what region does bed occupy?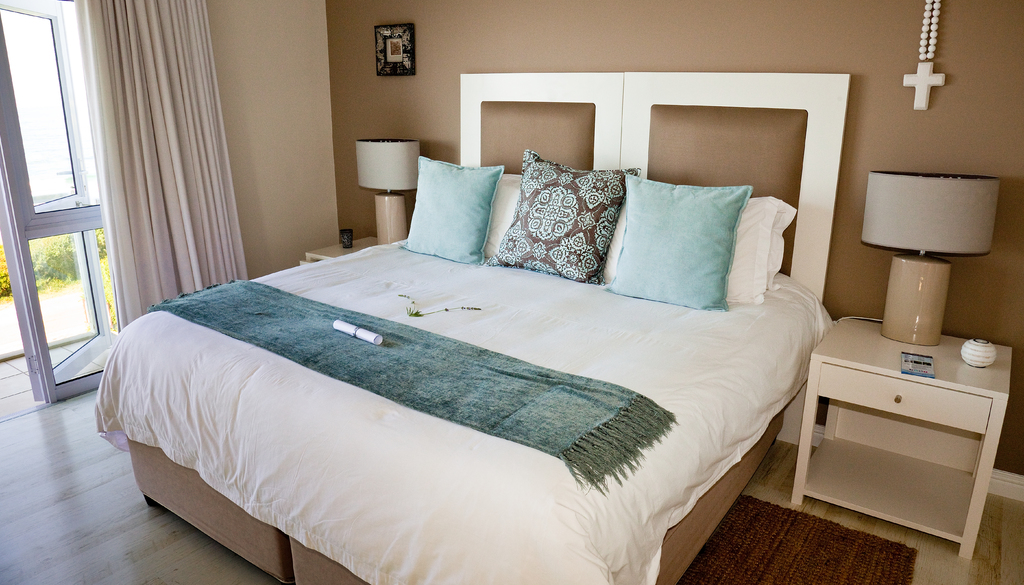
crop(98, 69, 835, 584).
